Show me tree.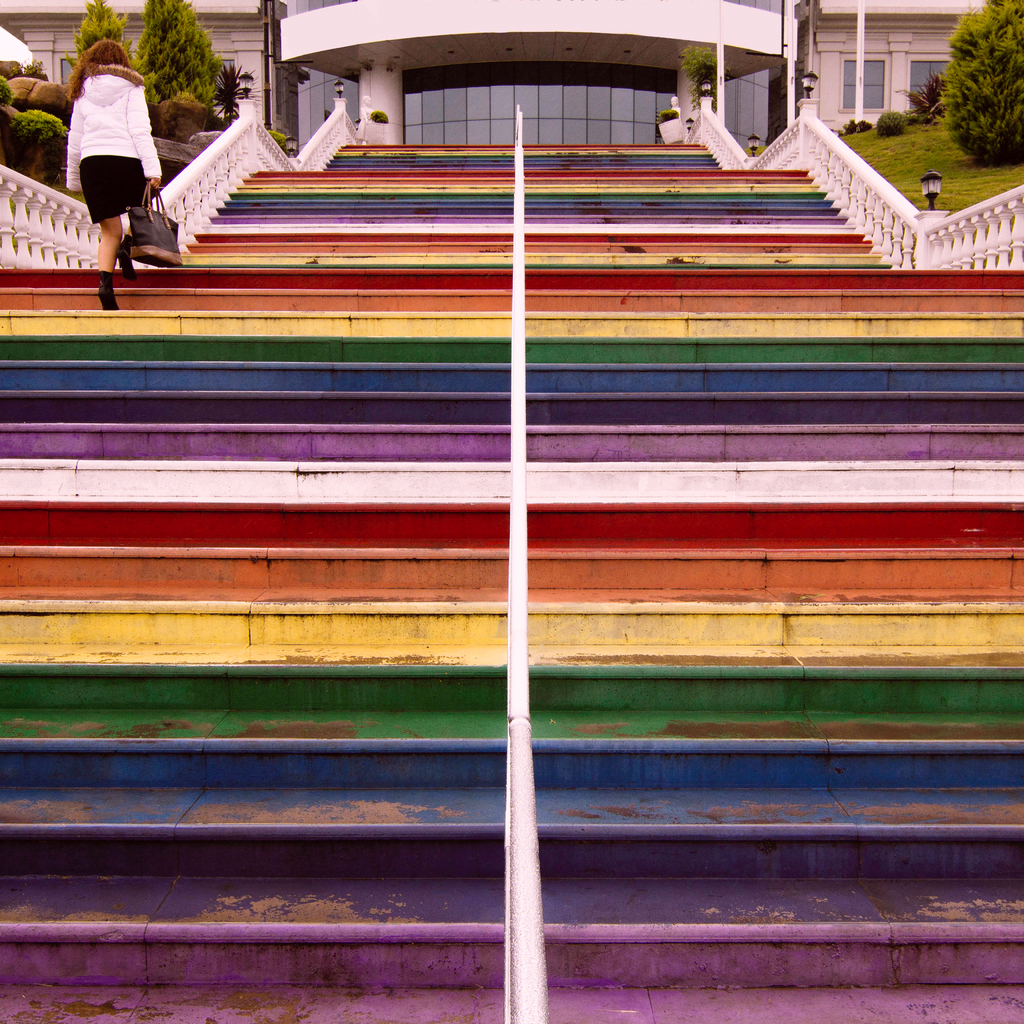
tree is here: 135/0/240/127.
